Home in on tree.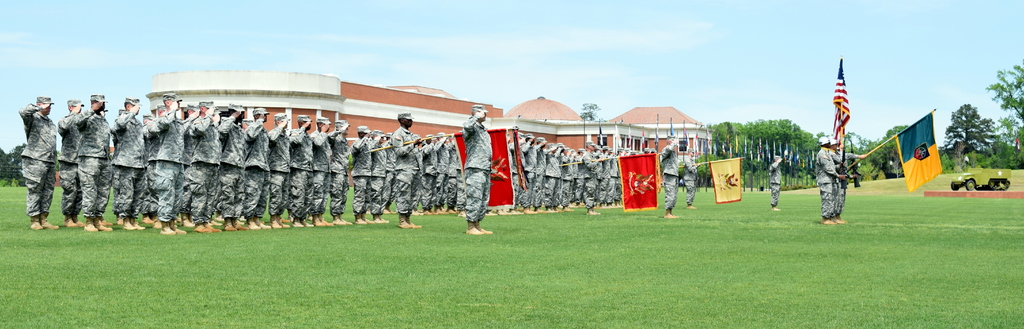
Homed in at <bbox>945, 102, 998, 170</bbox>.
